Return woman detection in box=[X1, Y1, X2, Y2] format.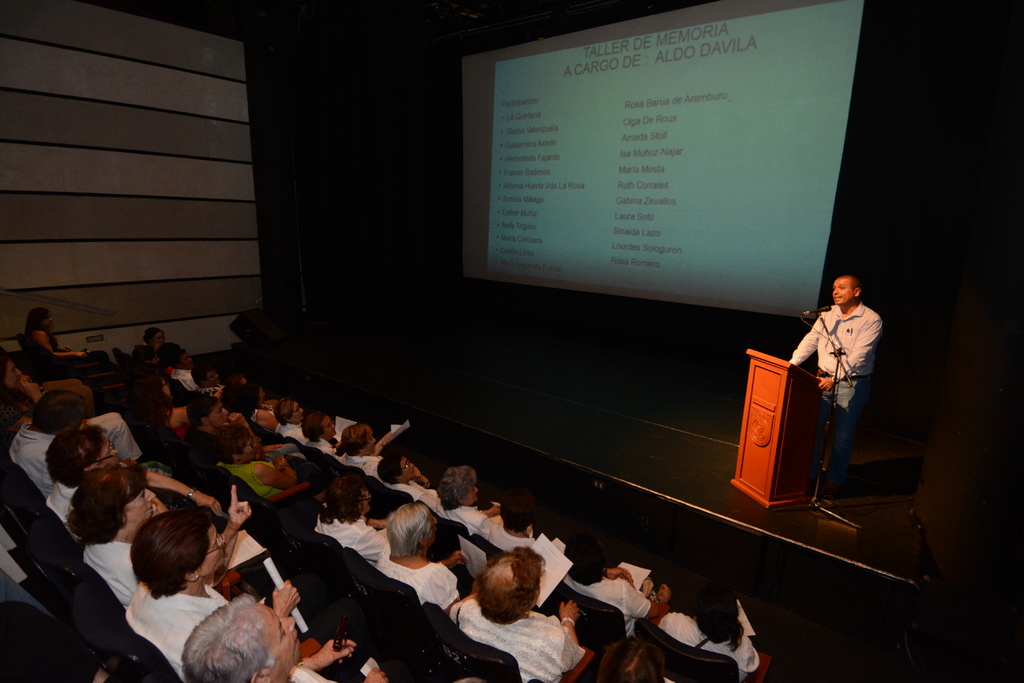
box=[376, 449, 431, 501].
